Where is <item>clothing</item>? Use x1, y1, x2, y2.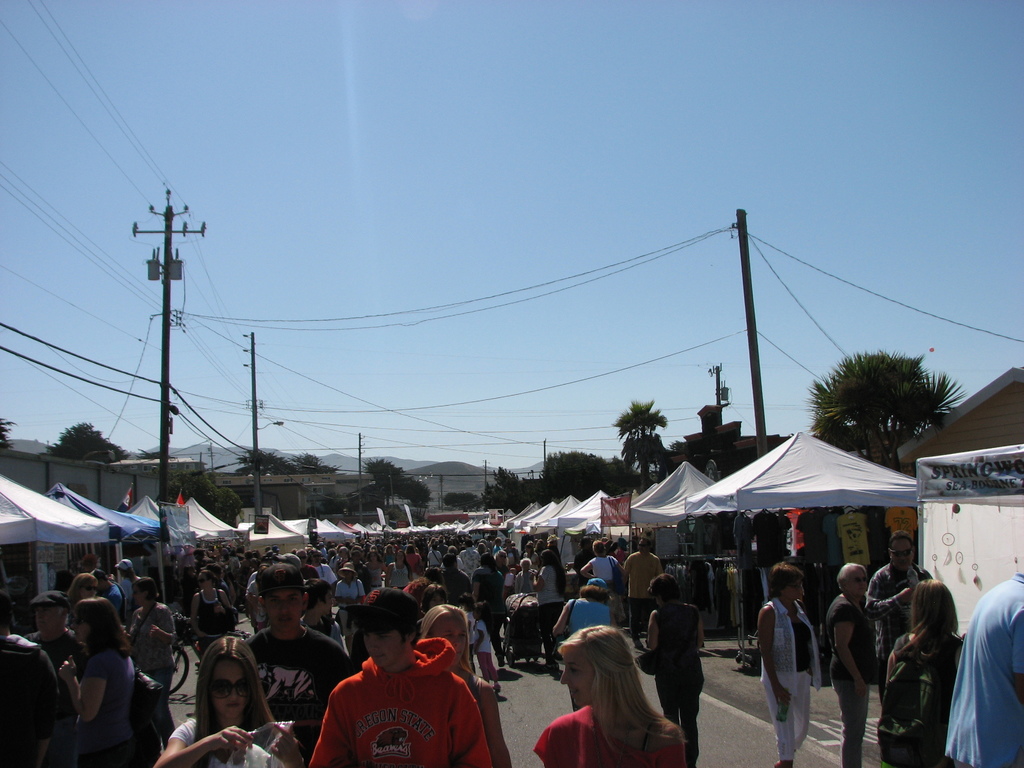
310, 636, 500, 767.
